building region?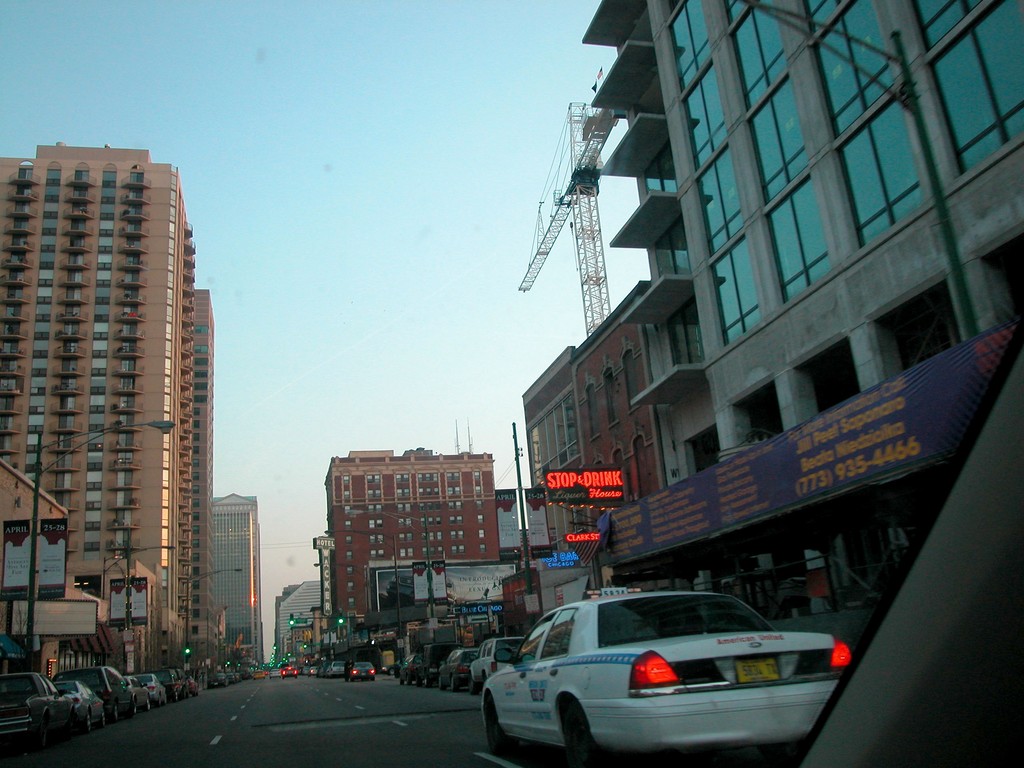
(322,449,498,628)
